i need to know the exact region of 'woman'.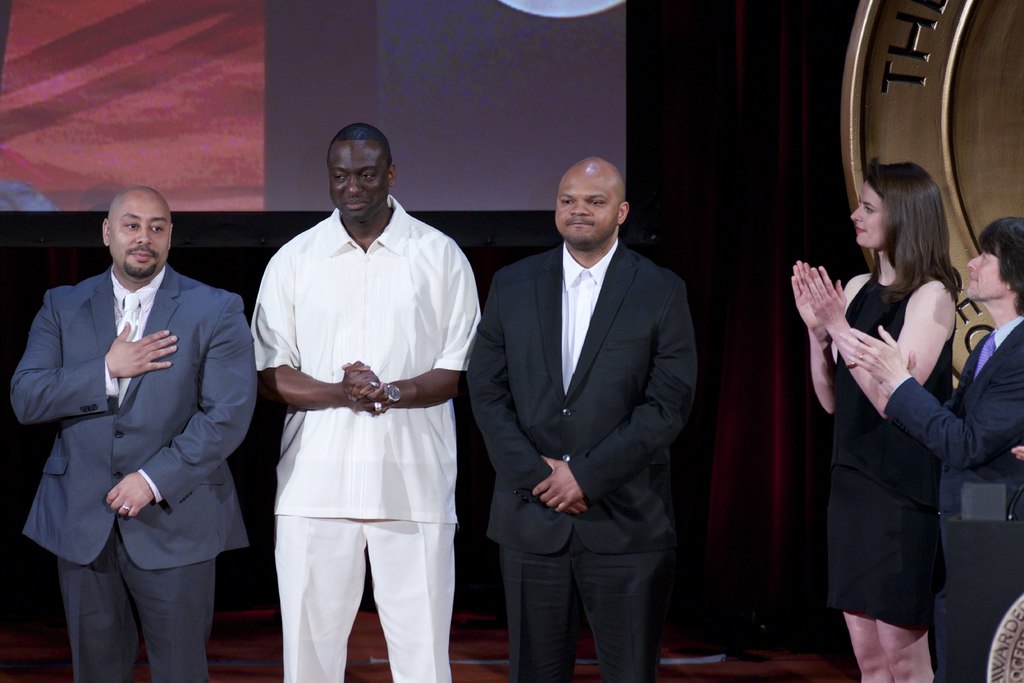
Region: 808 149 985 682.
